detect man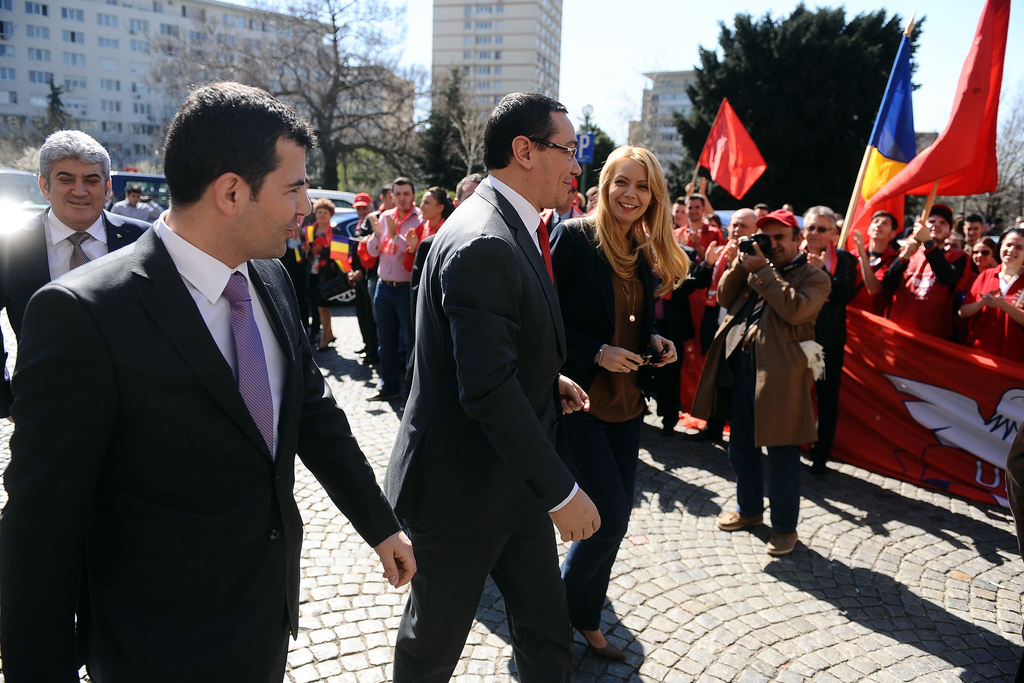
bbox=[369, 176, 426, 399]
